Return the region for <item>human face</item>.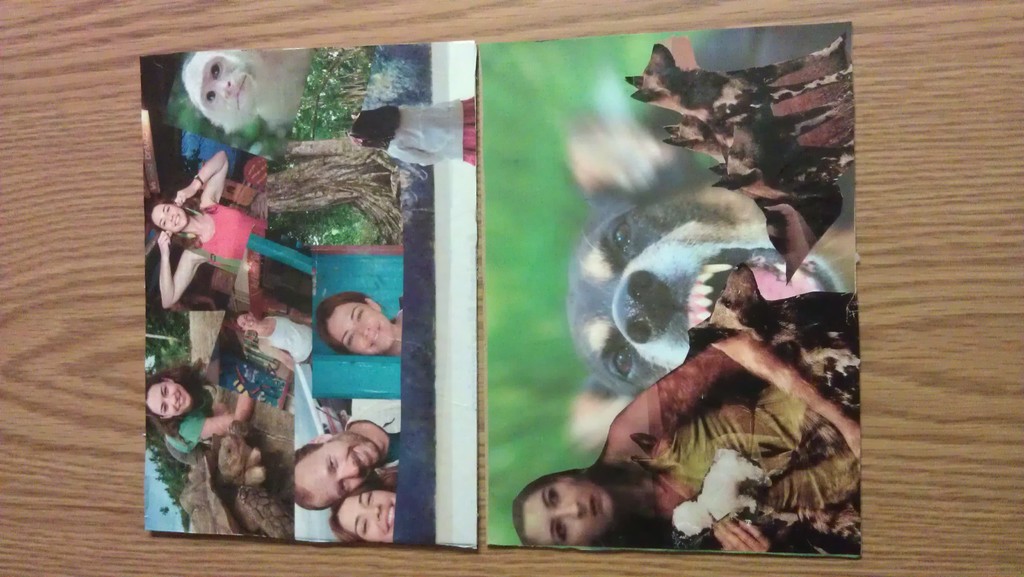
l=326, t=301, r=394, b=354.
